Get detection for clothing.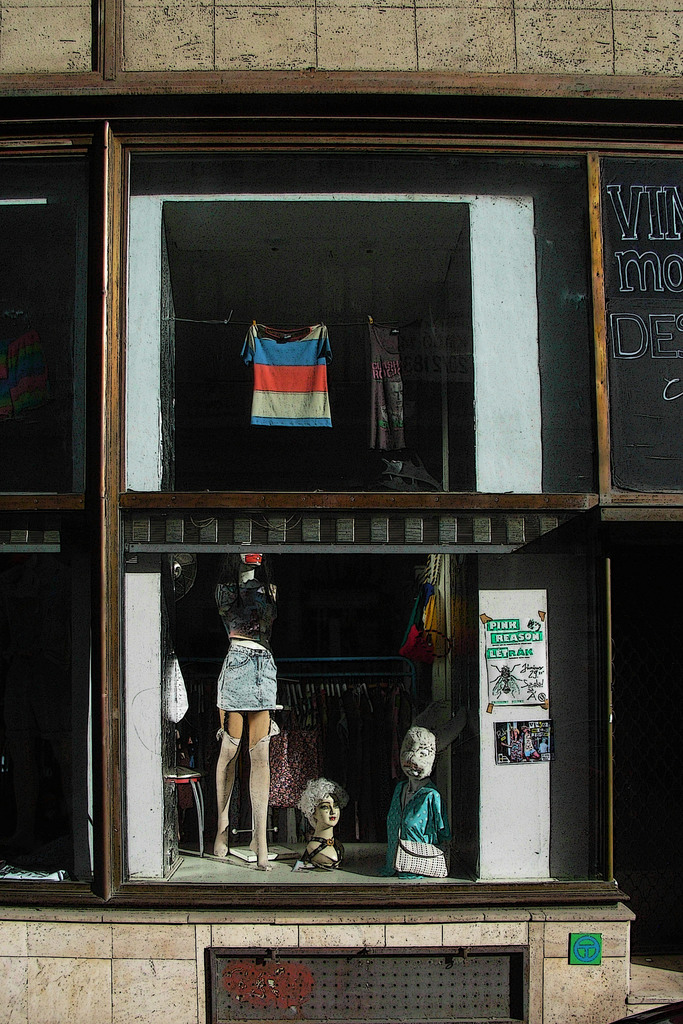
Detection: detection(371, 319, 434, 453).
